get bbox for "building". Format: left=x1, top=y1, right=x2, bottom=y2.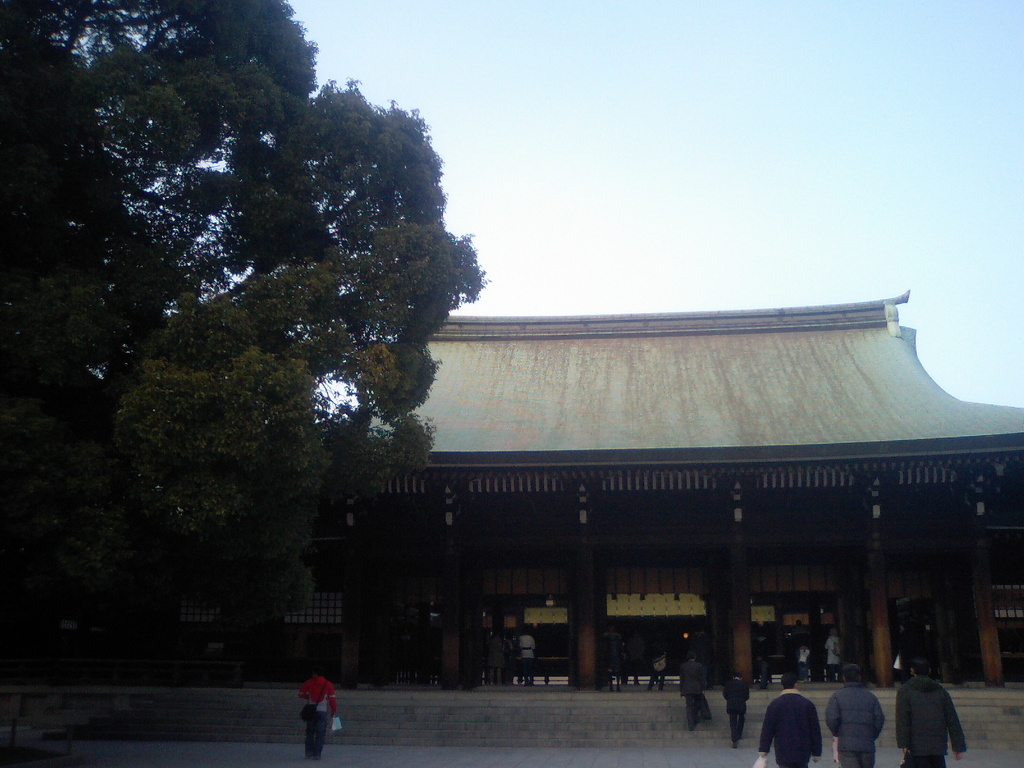
left=337, top=291, right=1023, bottom=686.
